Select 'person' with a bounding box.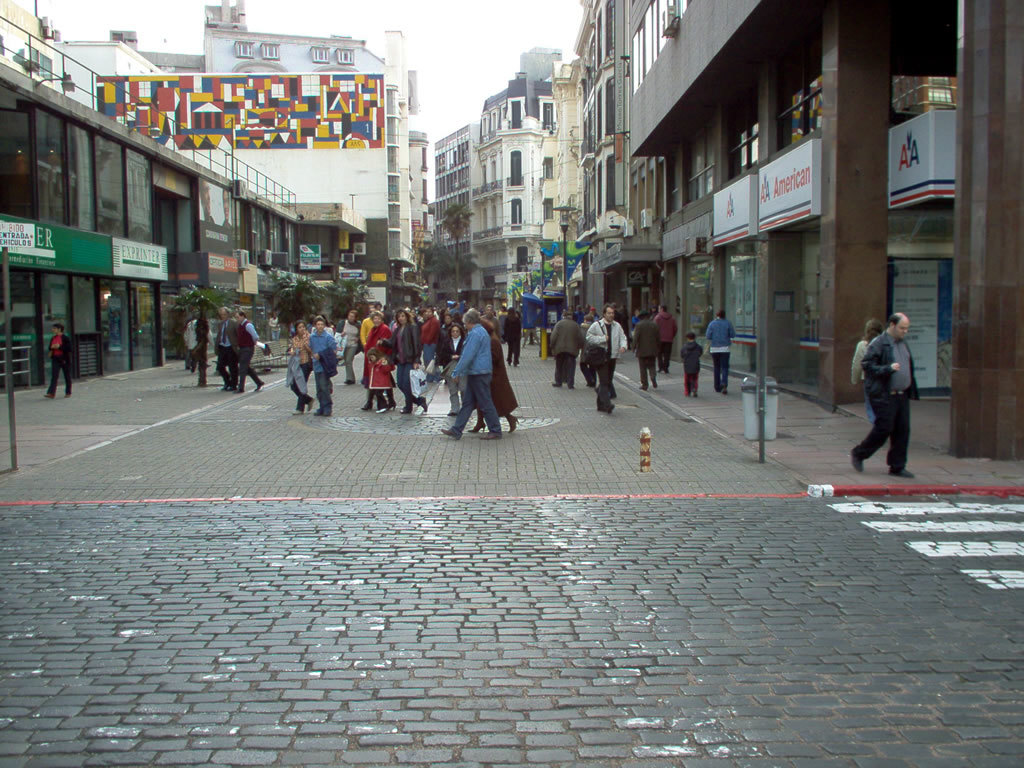
(707,308,738,393).
